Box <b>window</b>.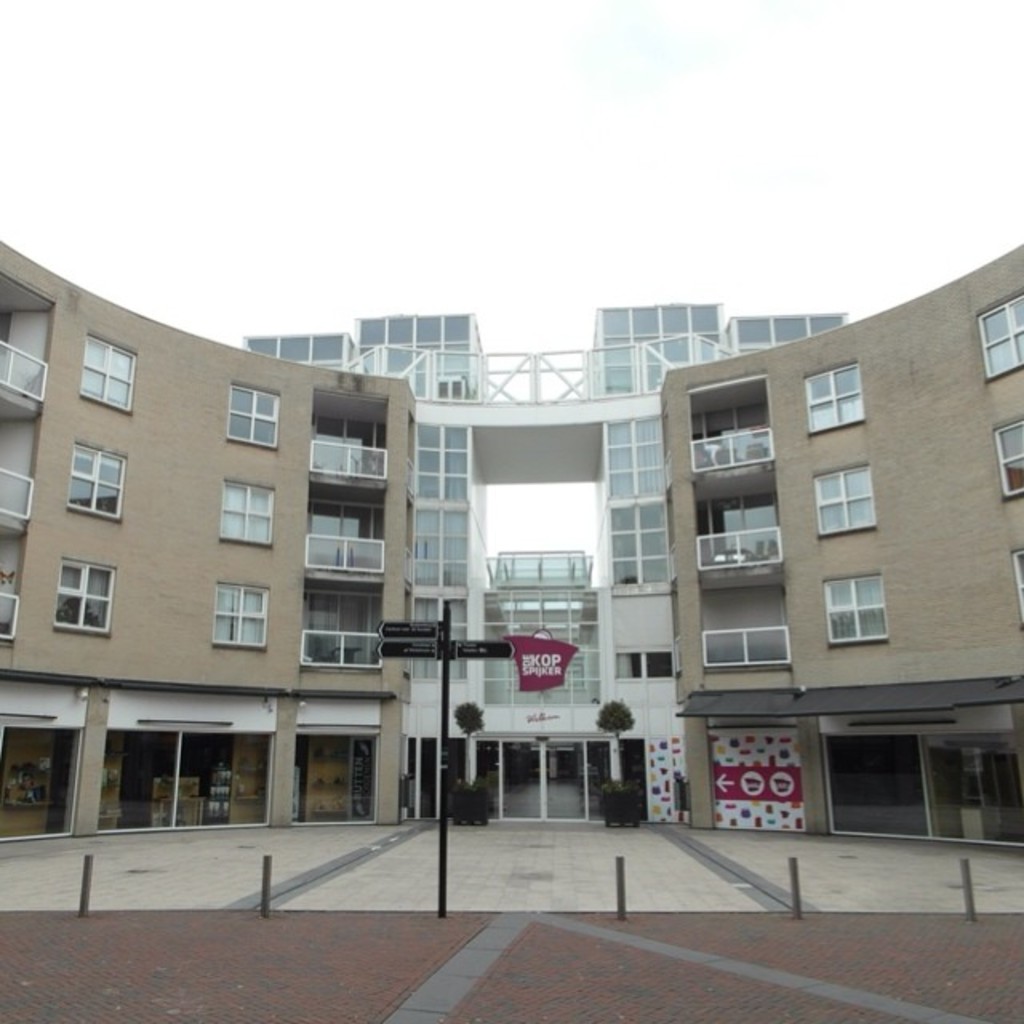
region(222, 475, 272, 549).
